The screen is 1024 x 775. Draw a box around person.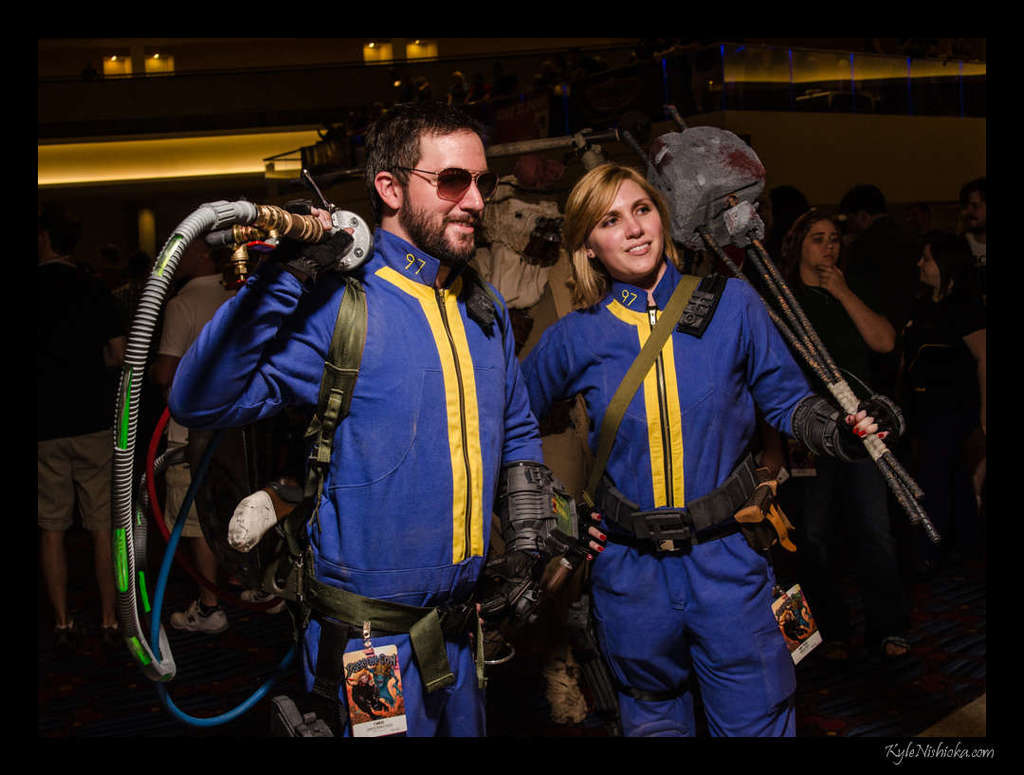
Rect(36, 220, 130, 637).
